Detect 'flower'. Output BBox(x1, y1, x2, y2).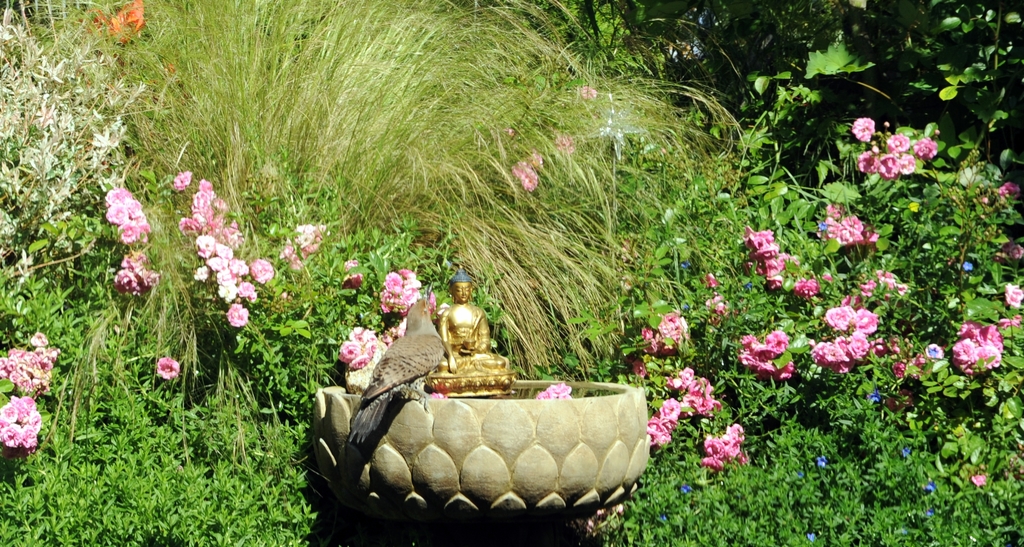
BBox(808, 299, 880, 378).
